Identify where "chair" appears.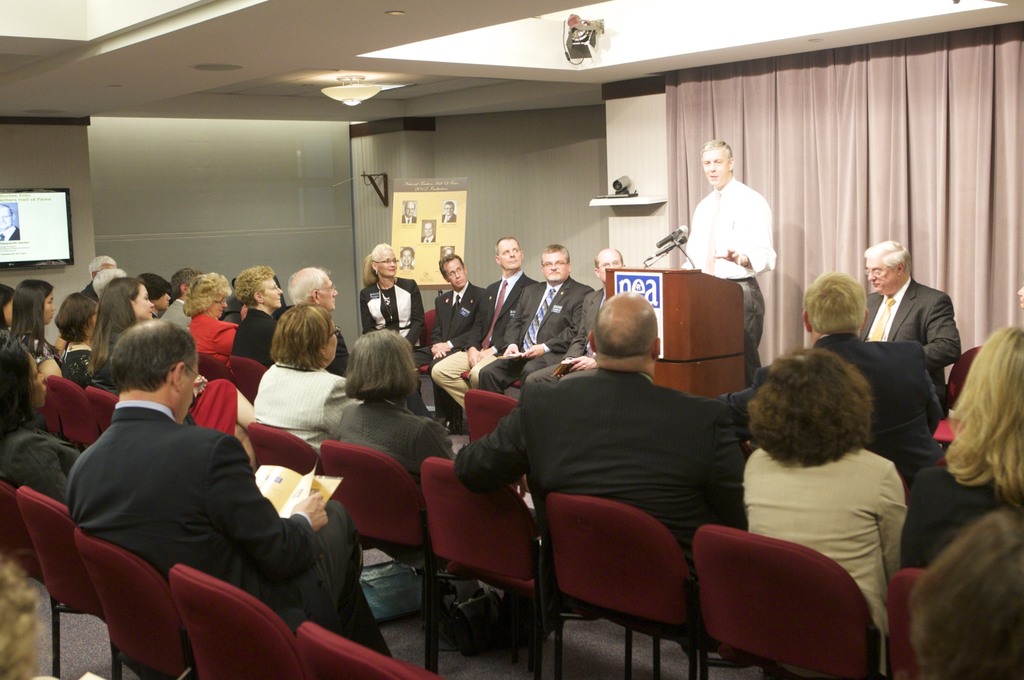
Appears at 73/528/189/679.
